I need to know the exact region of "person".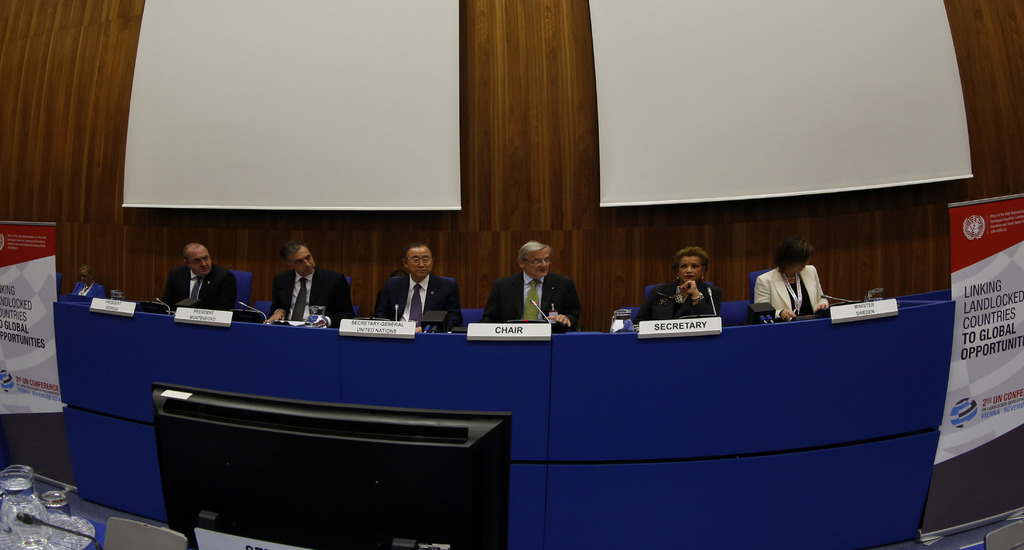
Region: crop(750, 241, 831, 321).
